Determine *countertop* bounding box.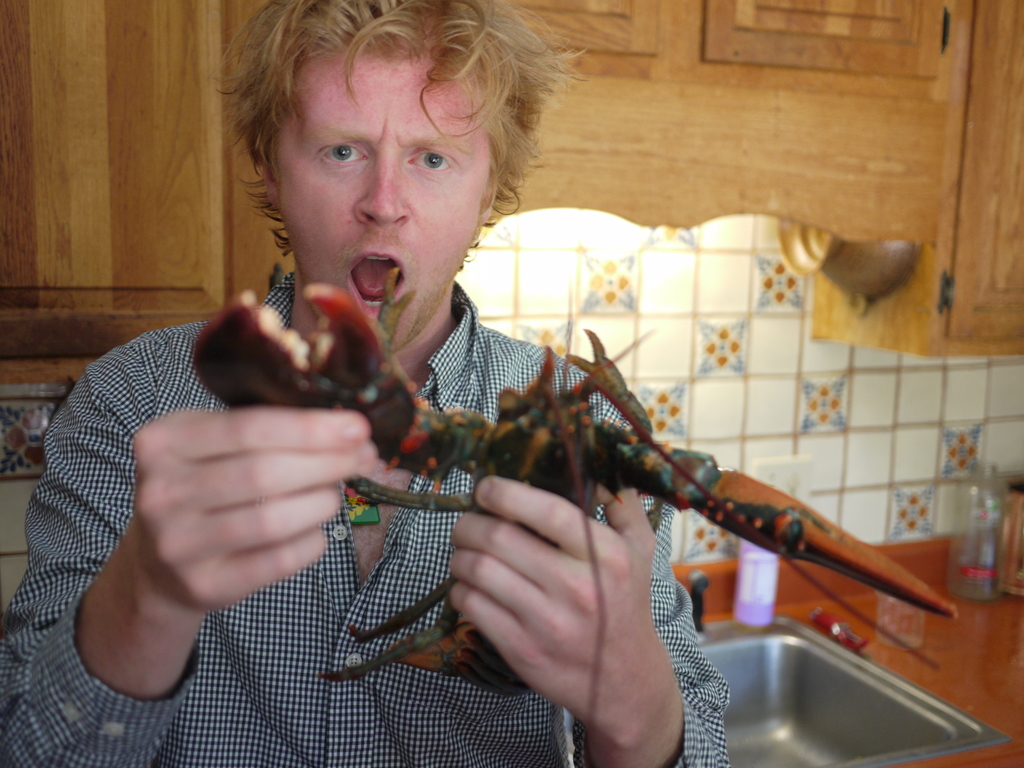
Determined: 575:584:1023:767.
